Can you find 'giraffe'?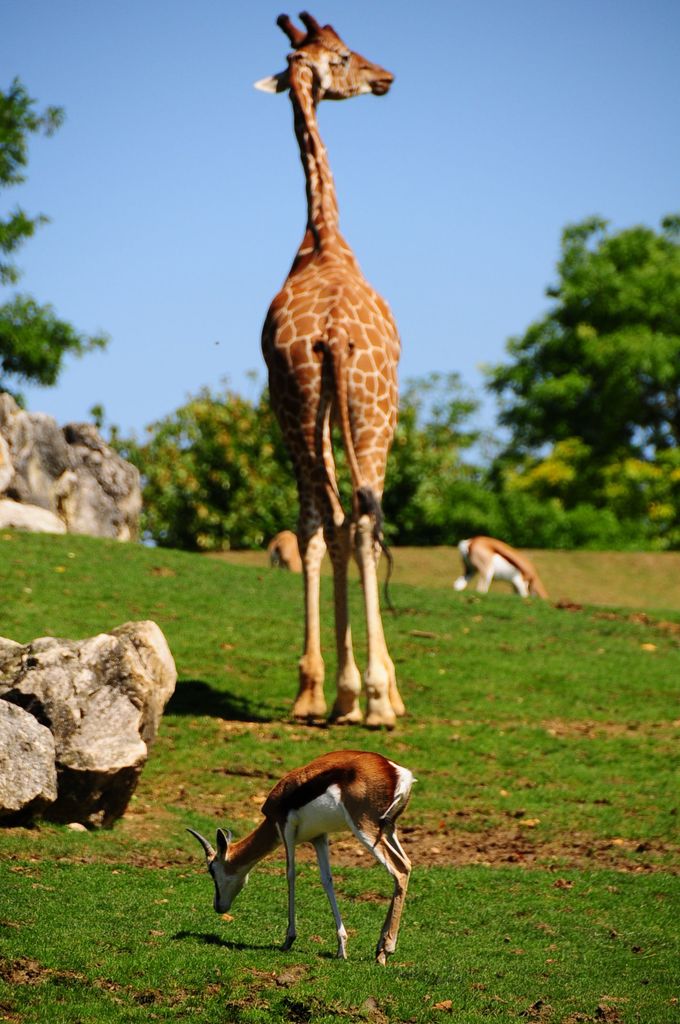
Yes, bounding box: detection(251, 6, 406, 710).
